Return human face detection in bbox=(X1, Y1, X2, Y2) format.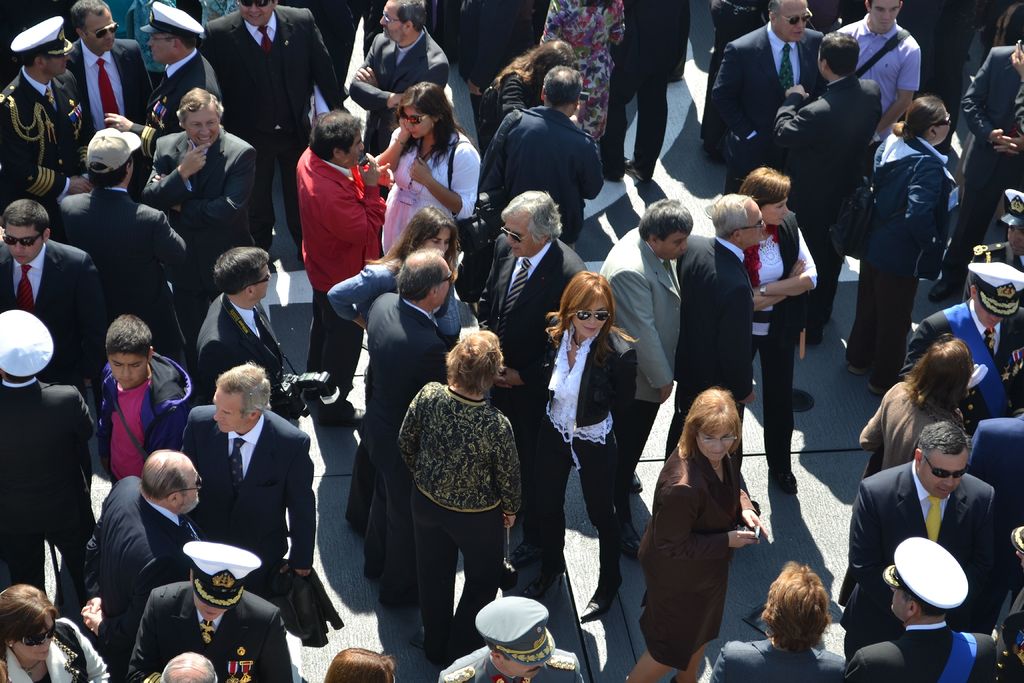
bbox=(664, 229, 687, 261).
